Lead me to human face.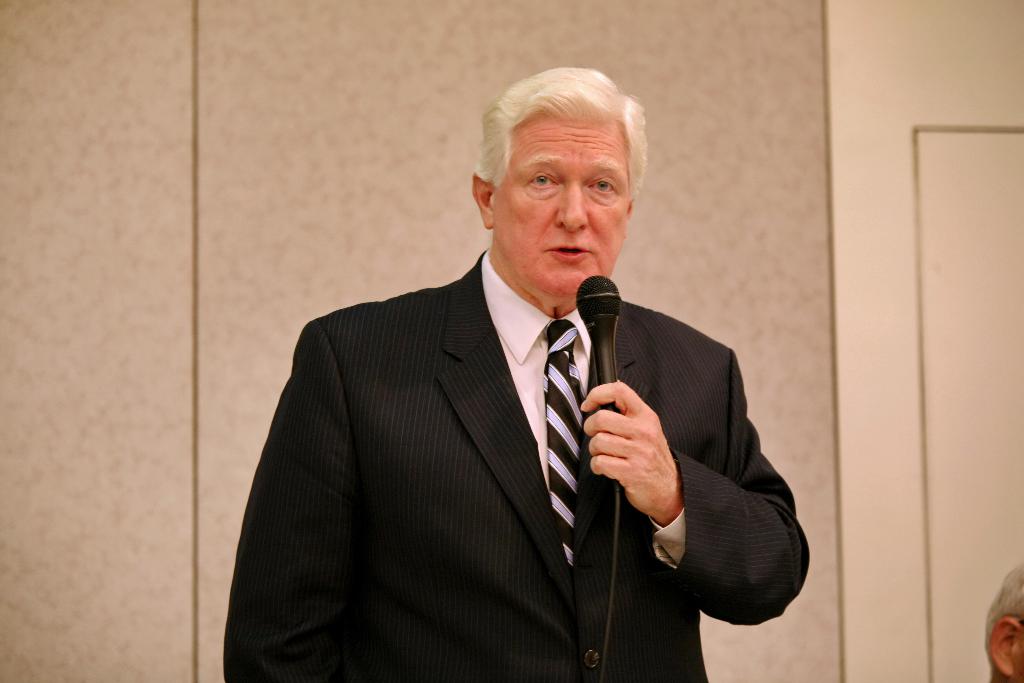
Lead to (left=490, top=117, right=624, bottom=298).
